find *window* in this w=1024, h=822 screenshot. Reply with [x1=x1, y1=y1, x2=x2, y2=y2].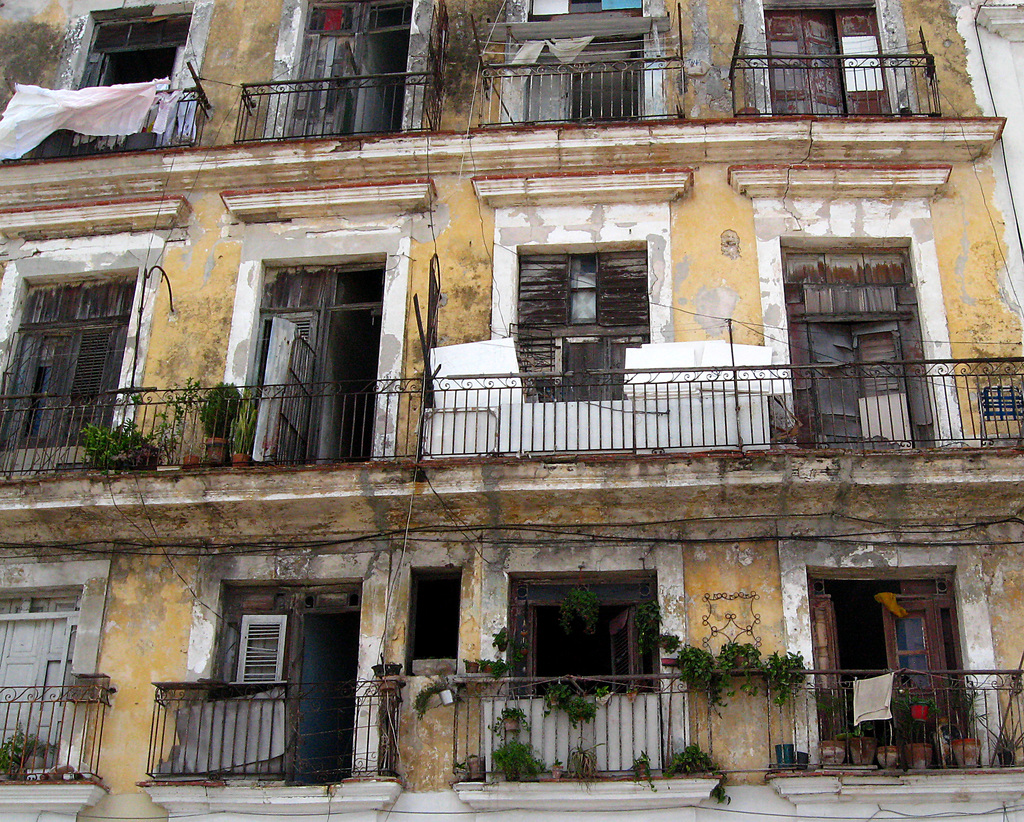
[x1=216, y1=211, x2=407, y2=472].
